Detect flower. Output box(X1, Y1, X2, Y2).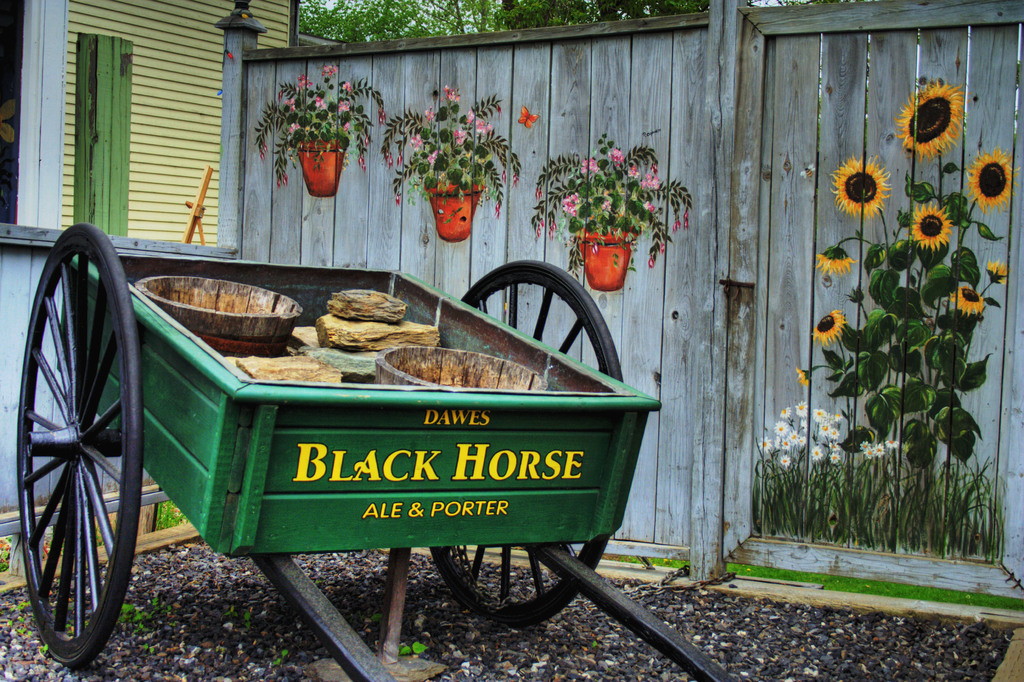
box(986, 261, 1008, 286).
